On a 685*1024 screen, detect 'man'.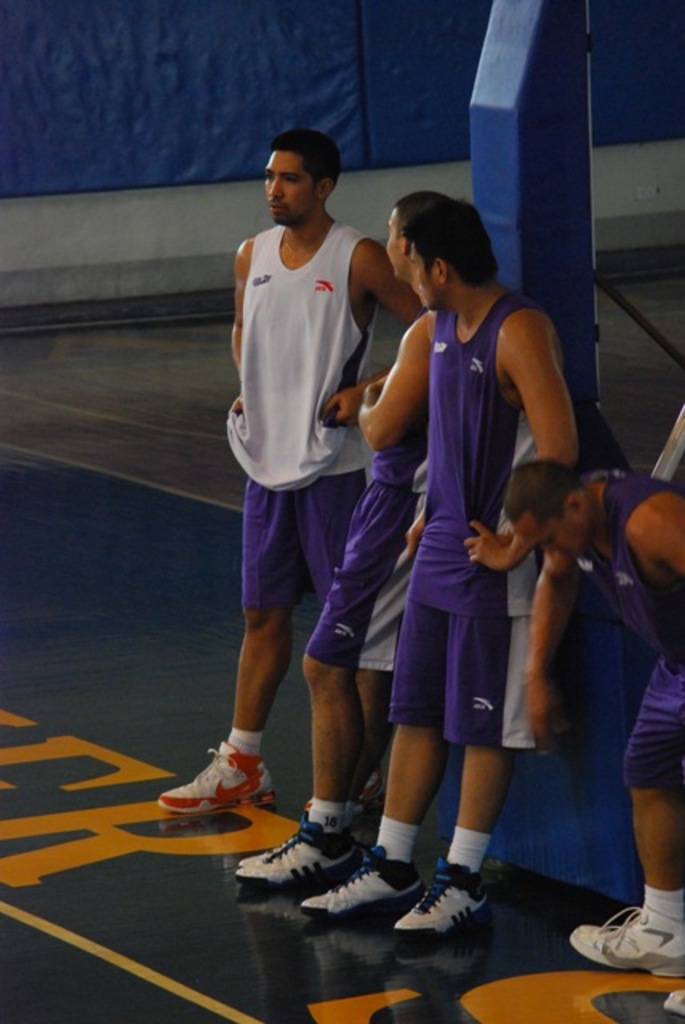
(160, 130, 432, 818).
